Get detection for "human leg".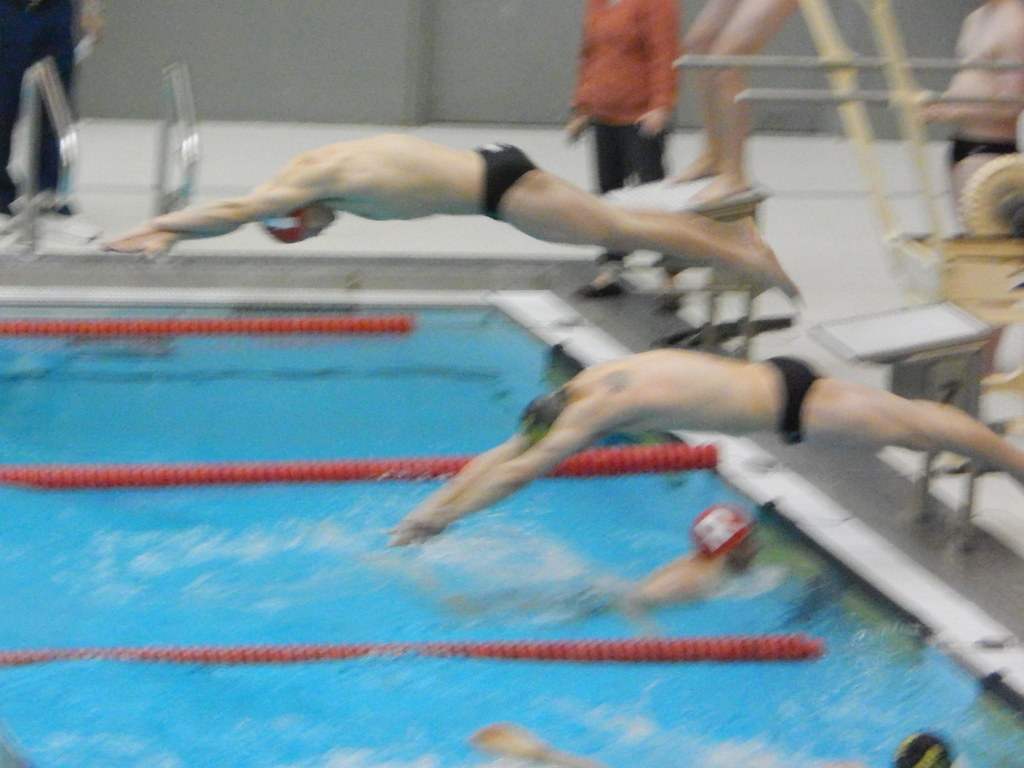
Detection: <region>500, 165, 799, 296</region>.
